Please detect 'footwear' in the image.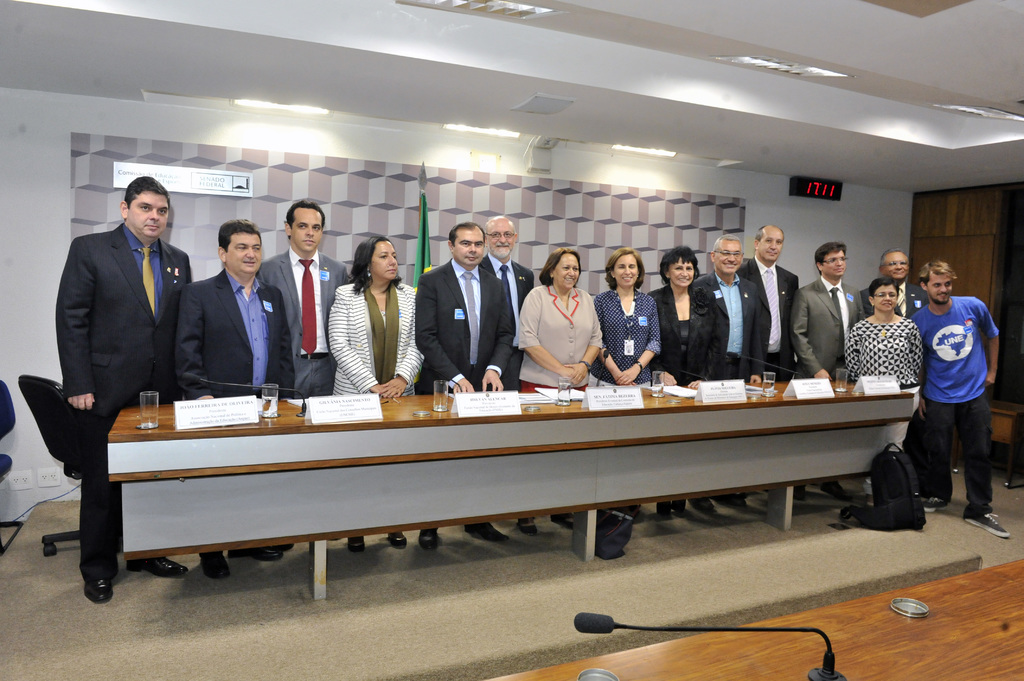
<bbox>463, 522, 508, 541</bbox>.
